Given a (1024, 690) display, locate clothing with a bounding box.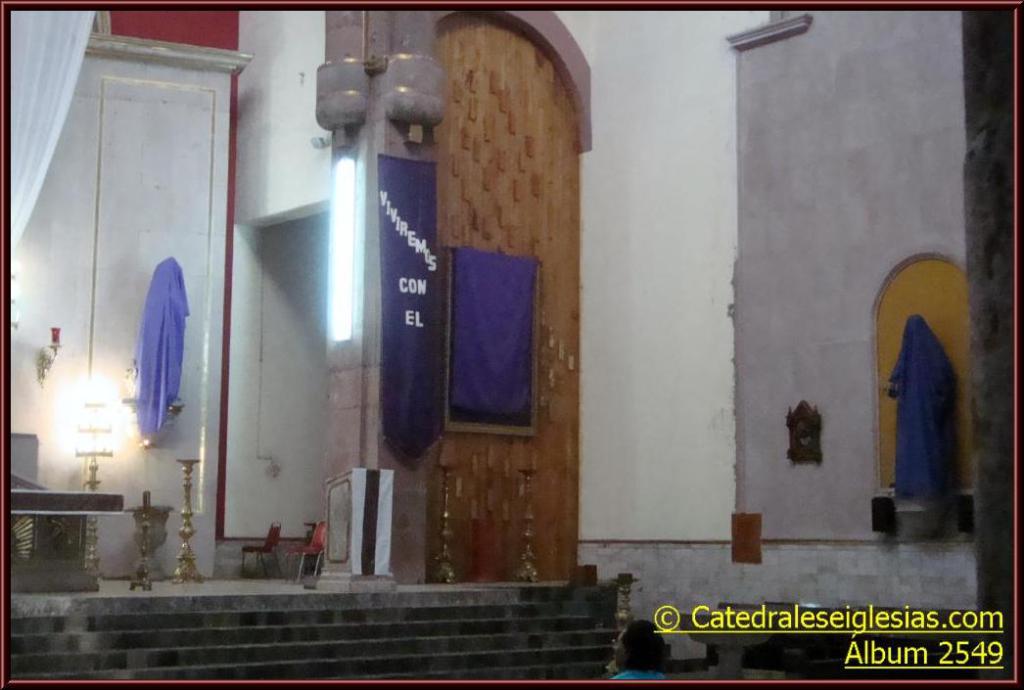
Located: <region>112, 254, 183, 451</region>.
